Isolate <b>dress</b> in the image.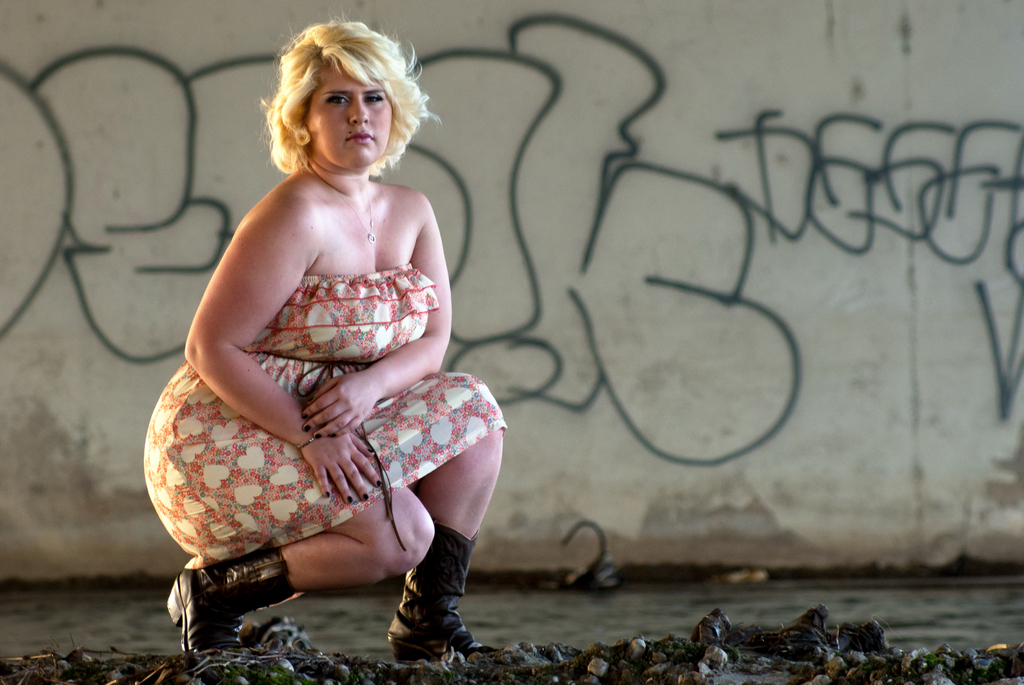
Isolated region: rect(140, 260, 506, 569).
